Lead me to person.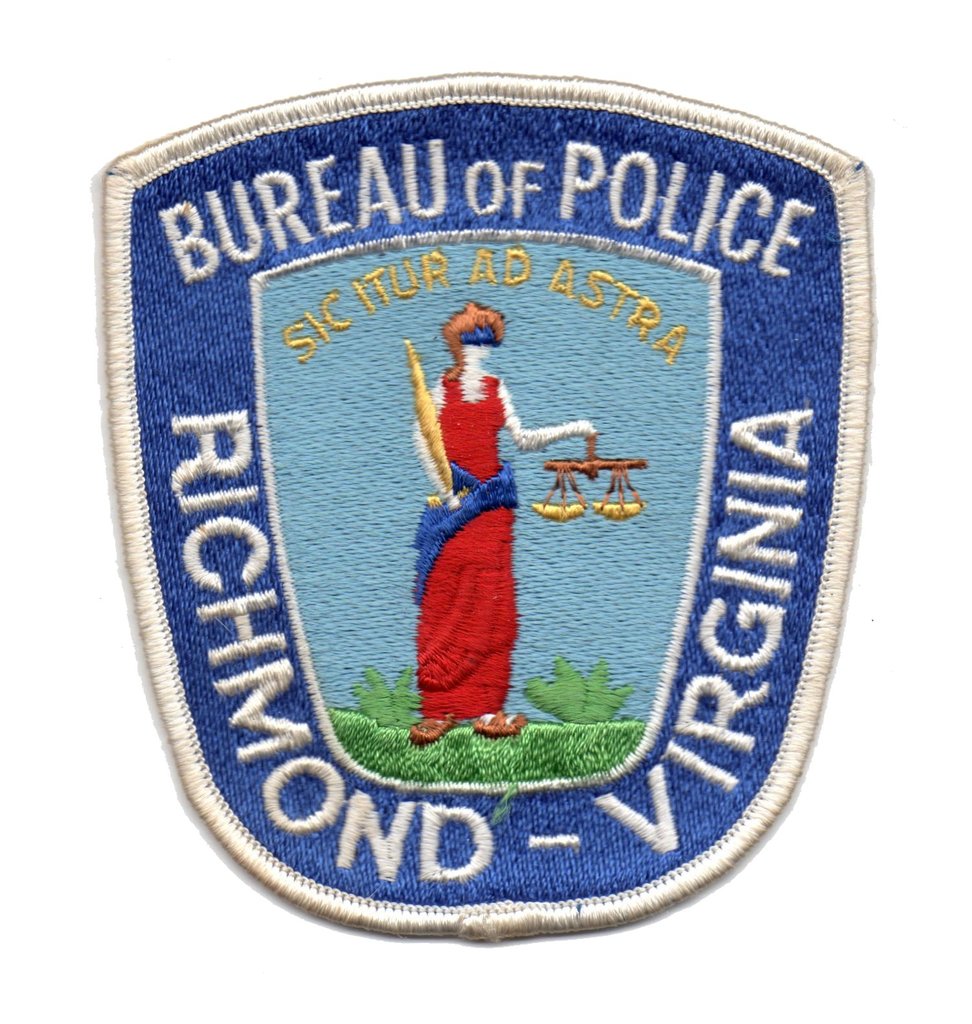
Lead to detection(404, 297, 603, 748).
